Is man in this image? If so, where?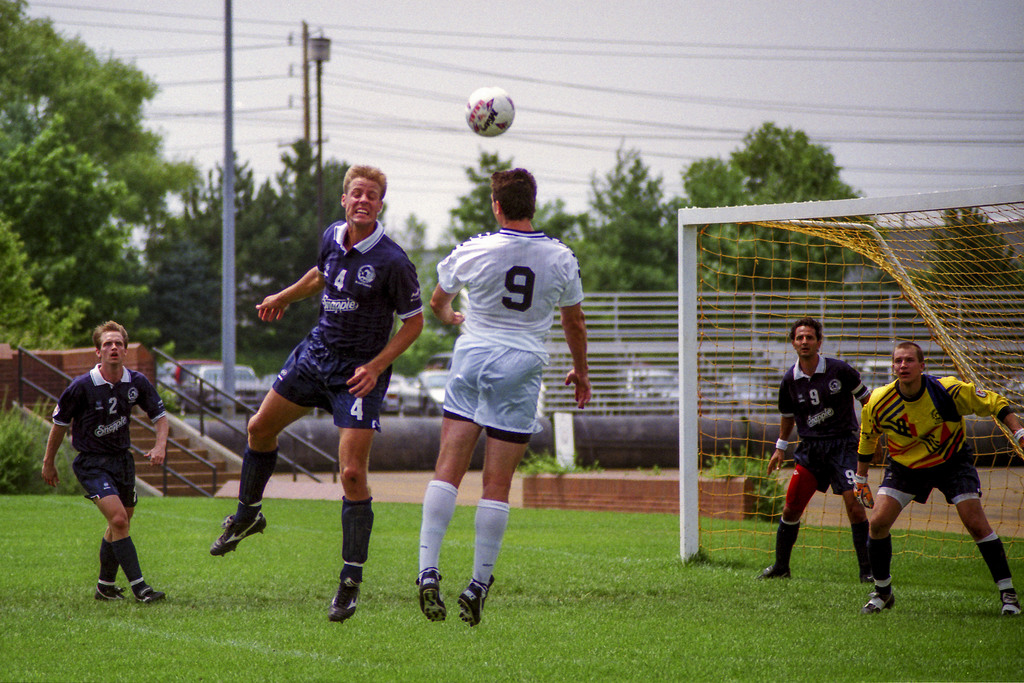
Yes, at <region>755, 317, 872, 582</region>.
